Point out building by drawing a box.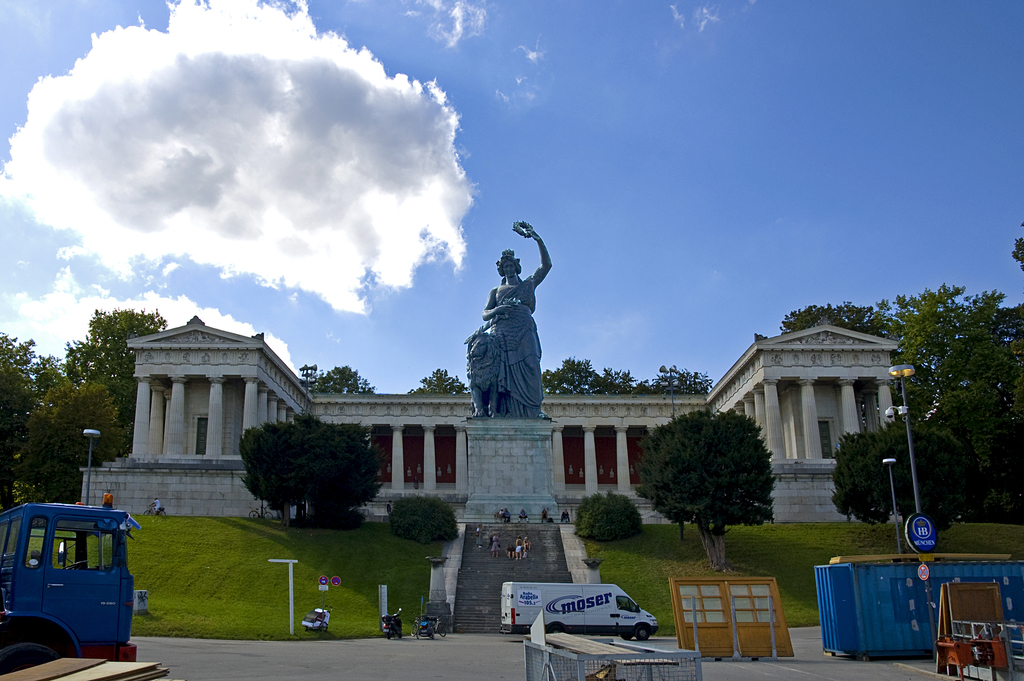
left=81, top=311, right=902, bottom=519.
